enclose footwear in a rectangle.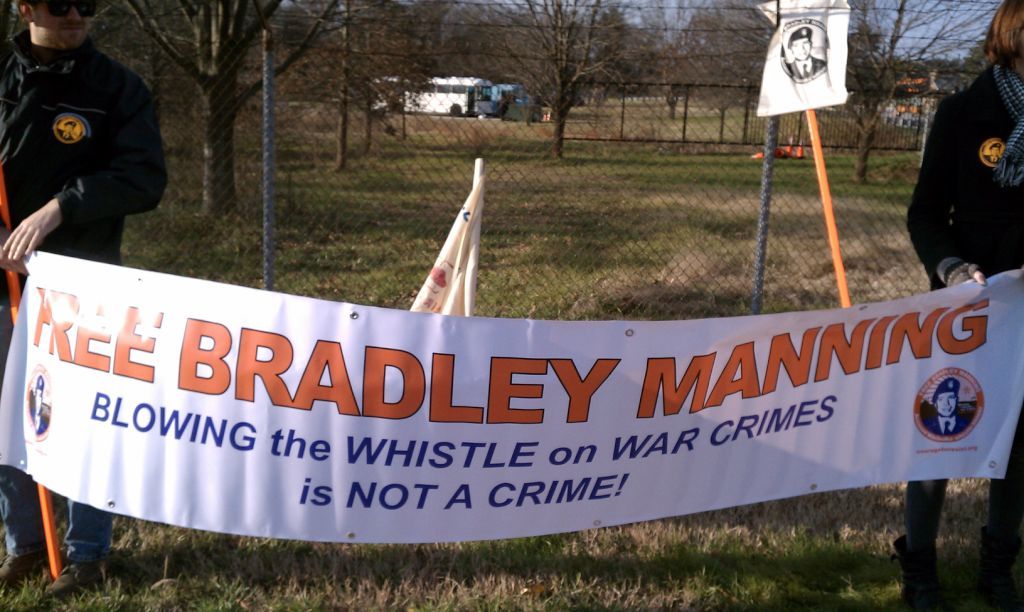
bbox=(977, 524, 1018, 611).
